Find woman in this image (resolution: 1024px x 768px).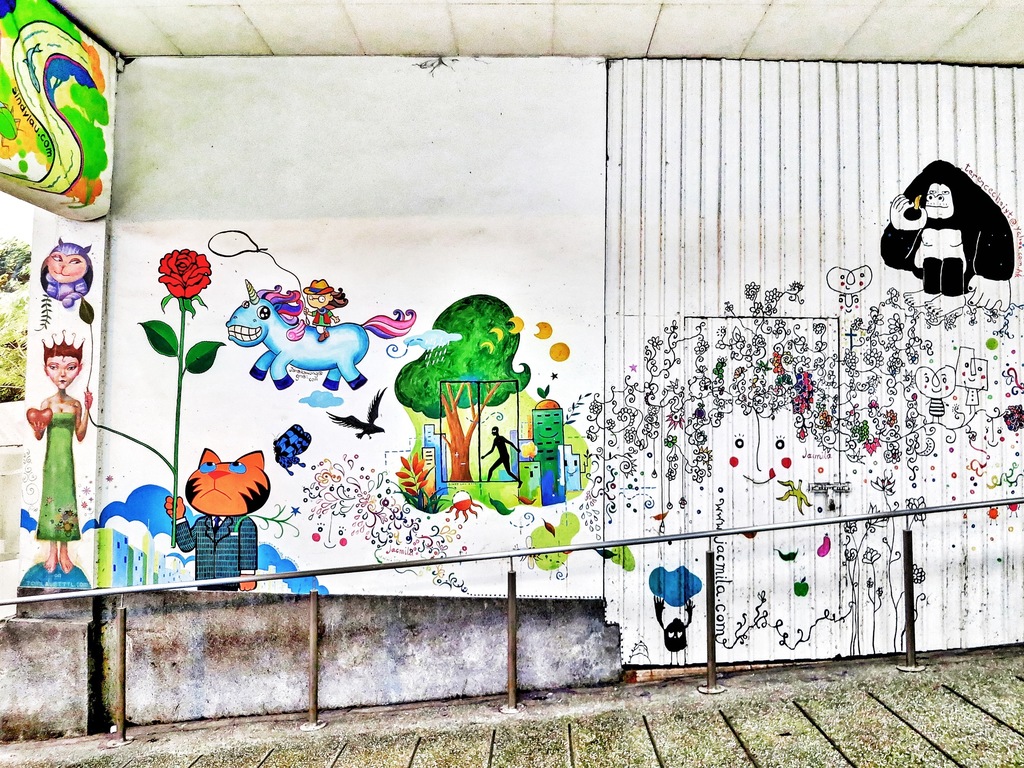
[left=29, top=335, right=96, bottom=574].
